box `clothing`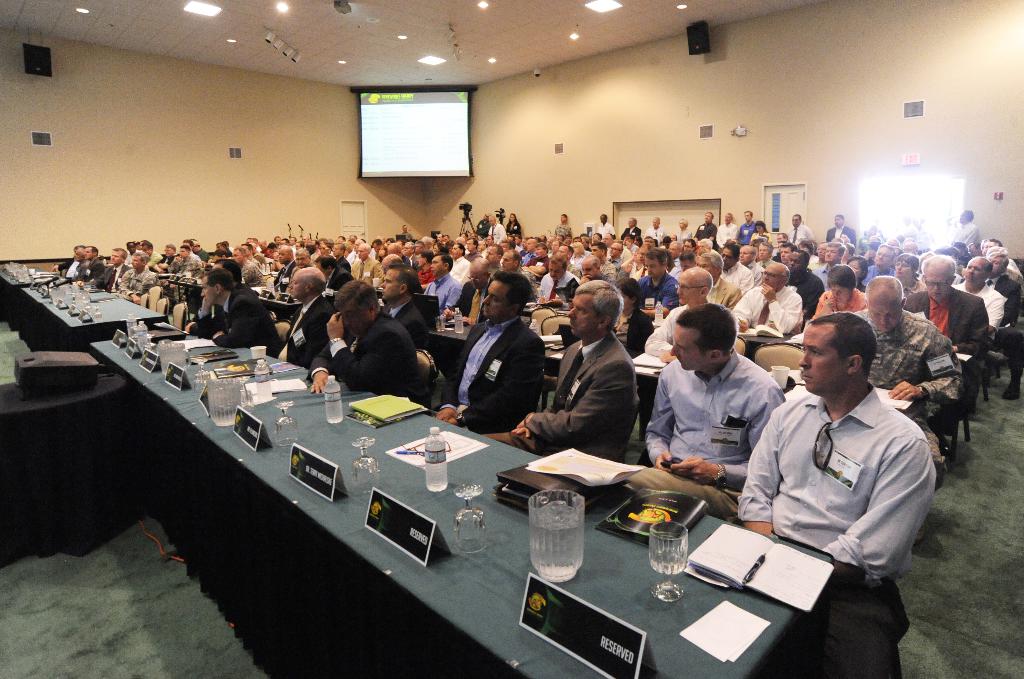
l=249, t=264, r=267, b=280
